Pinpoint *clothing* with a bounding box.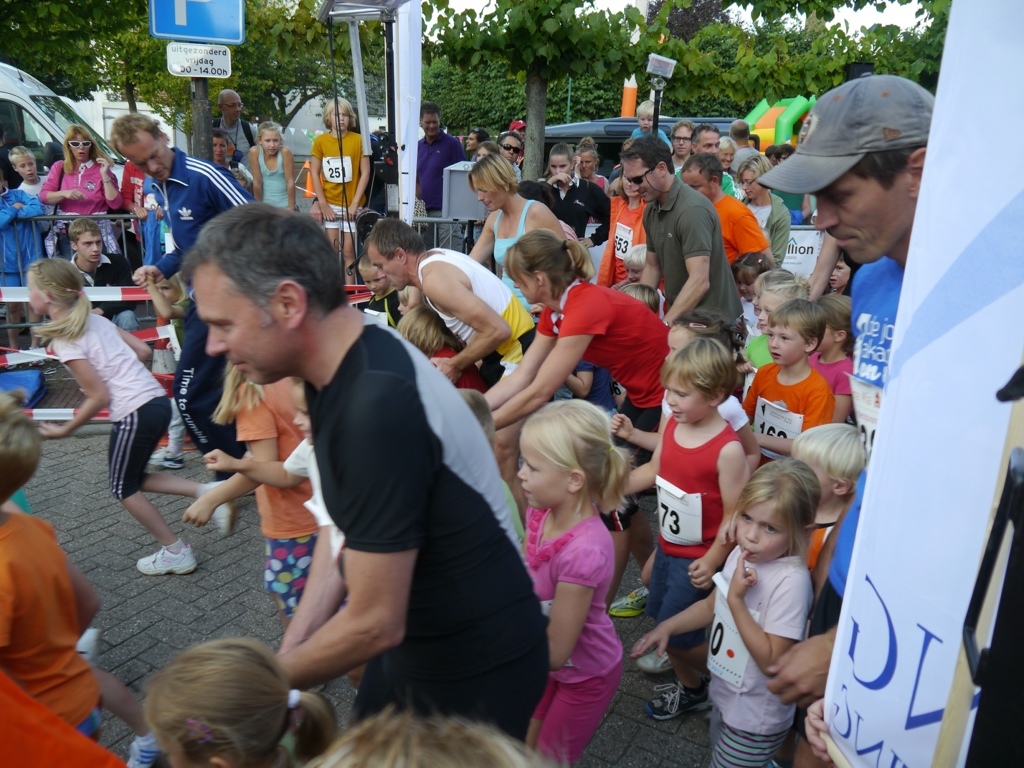
<bbox>656, 416, 739, 554</bbox>.
